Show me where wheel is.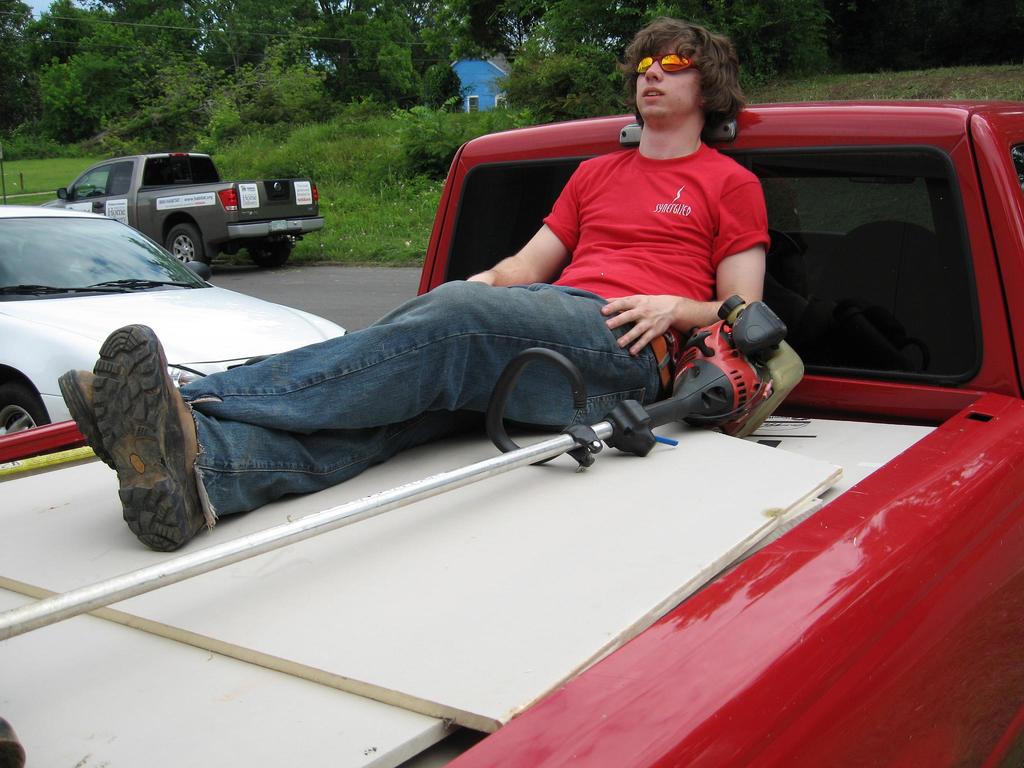
wheel is at 247:238:291:267.
